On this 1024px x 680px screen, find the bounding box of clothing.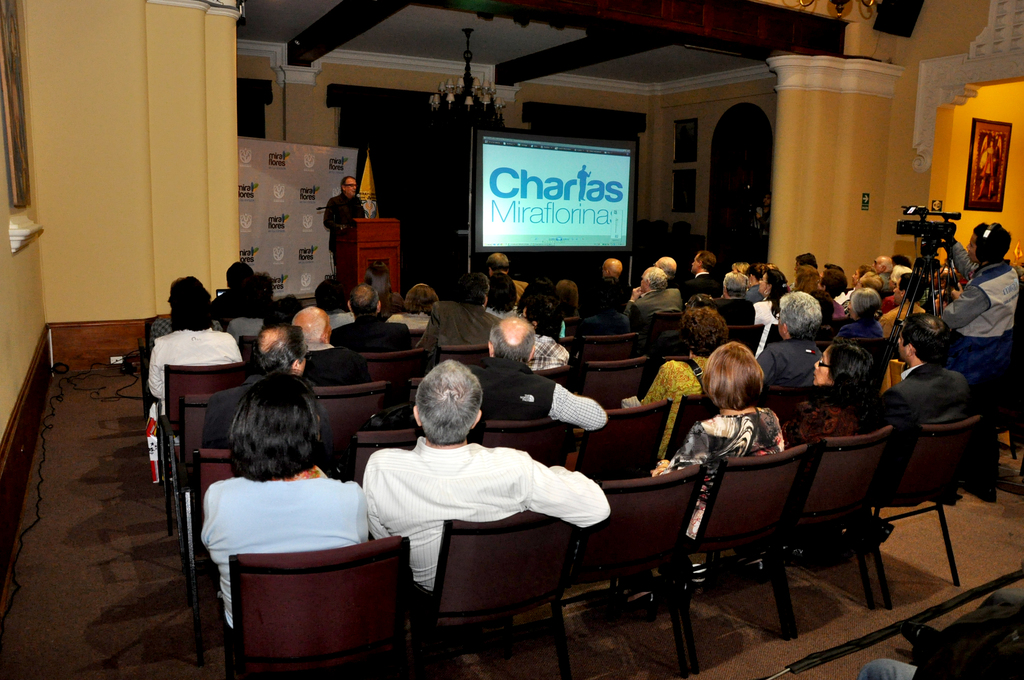
Bounding box: <box>305,344,369,386</box>.
